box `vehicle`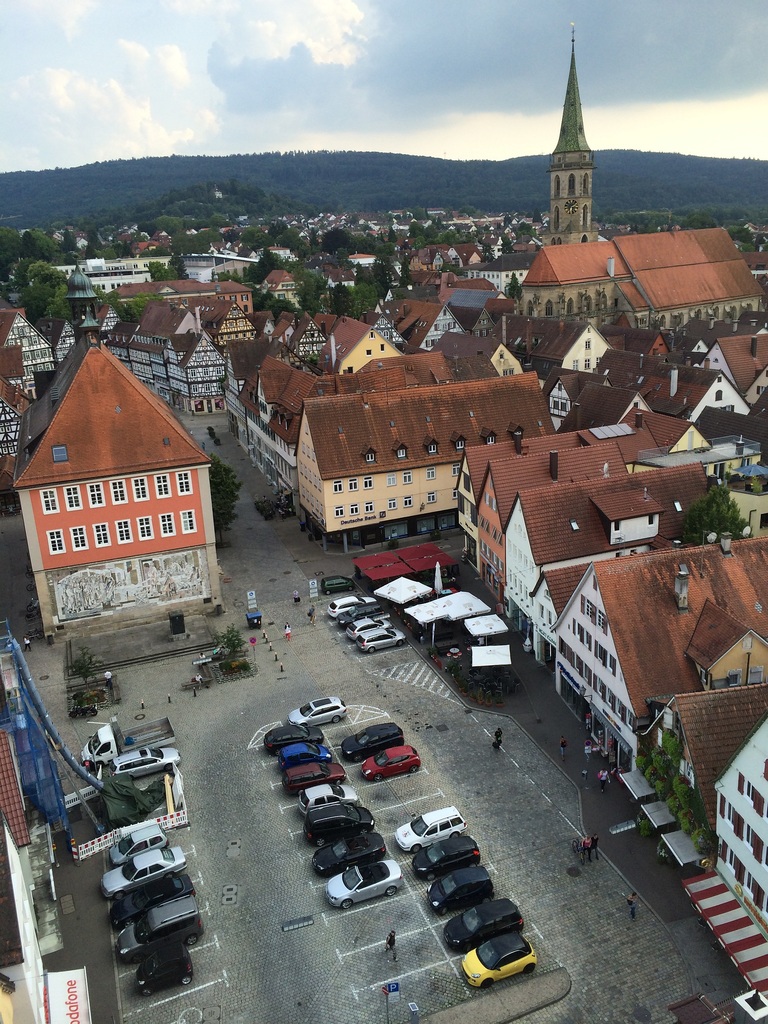
<region>298, 784, 353, 812</region>
